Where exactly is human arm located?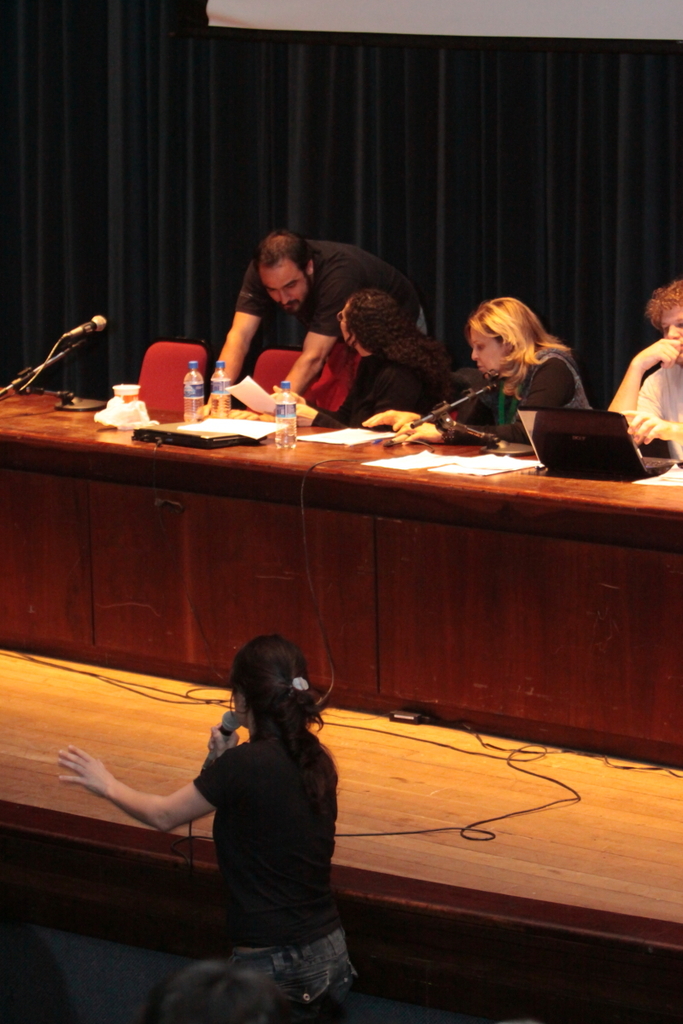
Its bounding box is region(624, 410, 682, 441).
